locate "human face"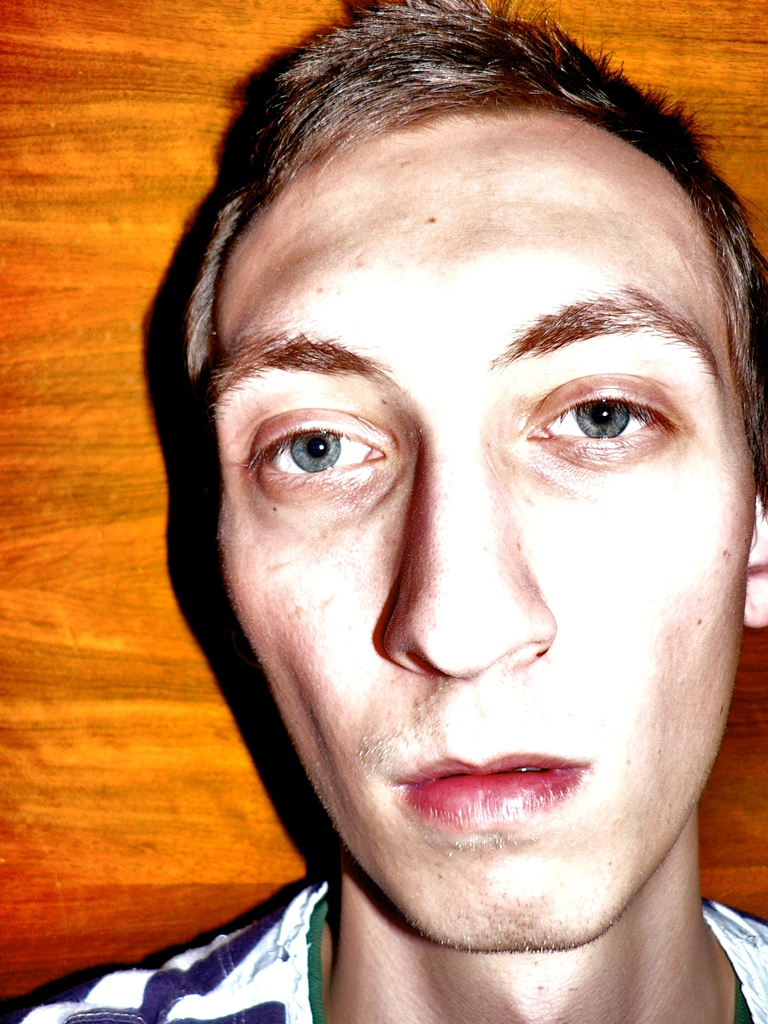
[left=220, top=115, right=752, bottom=951]
